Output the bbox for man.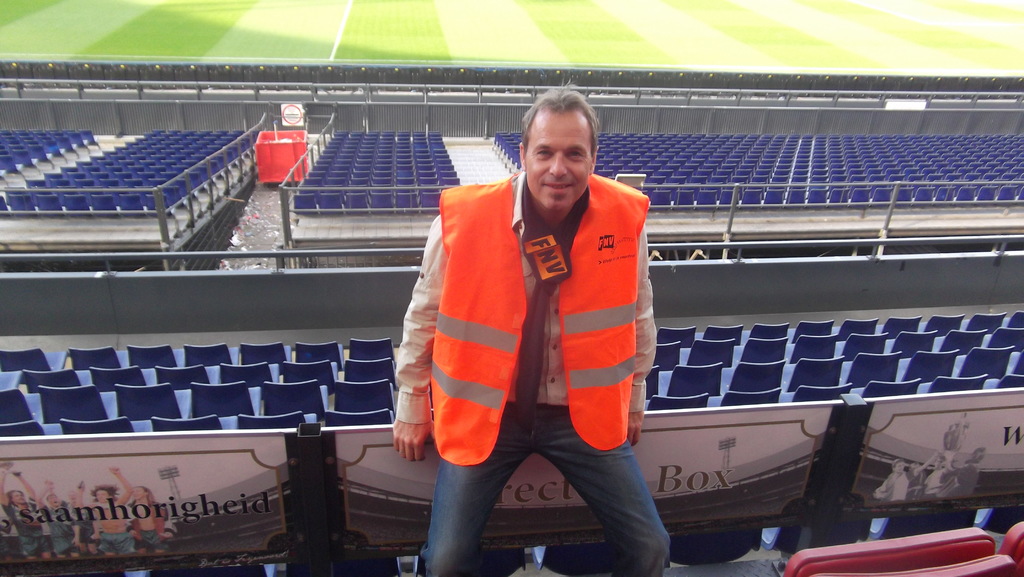
{"left": 391, "top": 95, "right": 669, "bottom": 557}.
